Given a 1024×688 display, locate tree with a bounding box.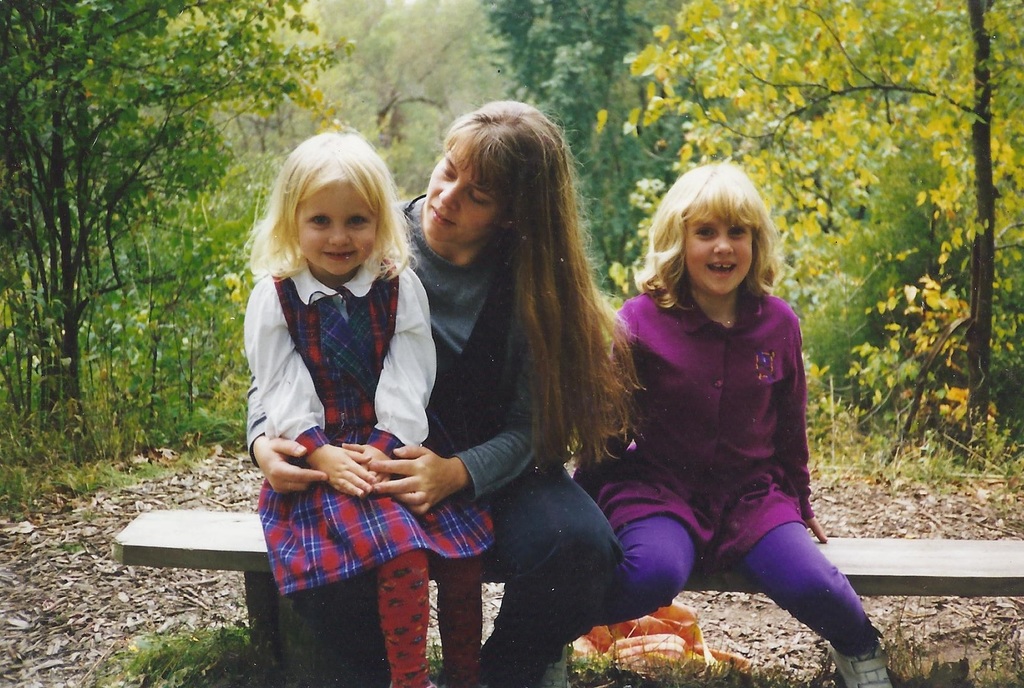
Located: crop(243, 0, 565, 318).
